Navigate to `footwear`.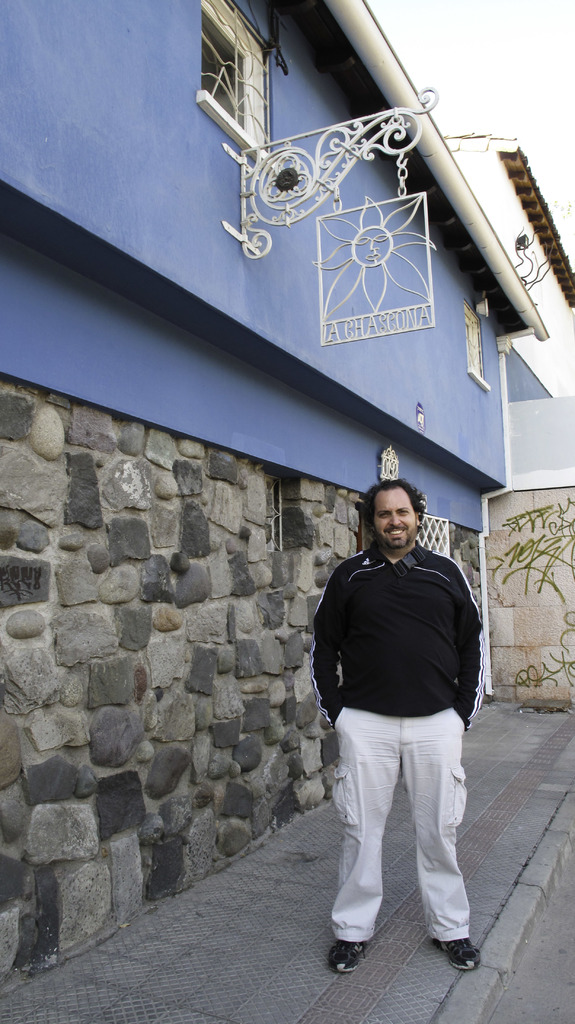
Navigation target: 430, 936, 487, 970.
